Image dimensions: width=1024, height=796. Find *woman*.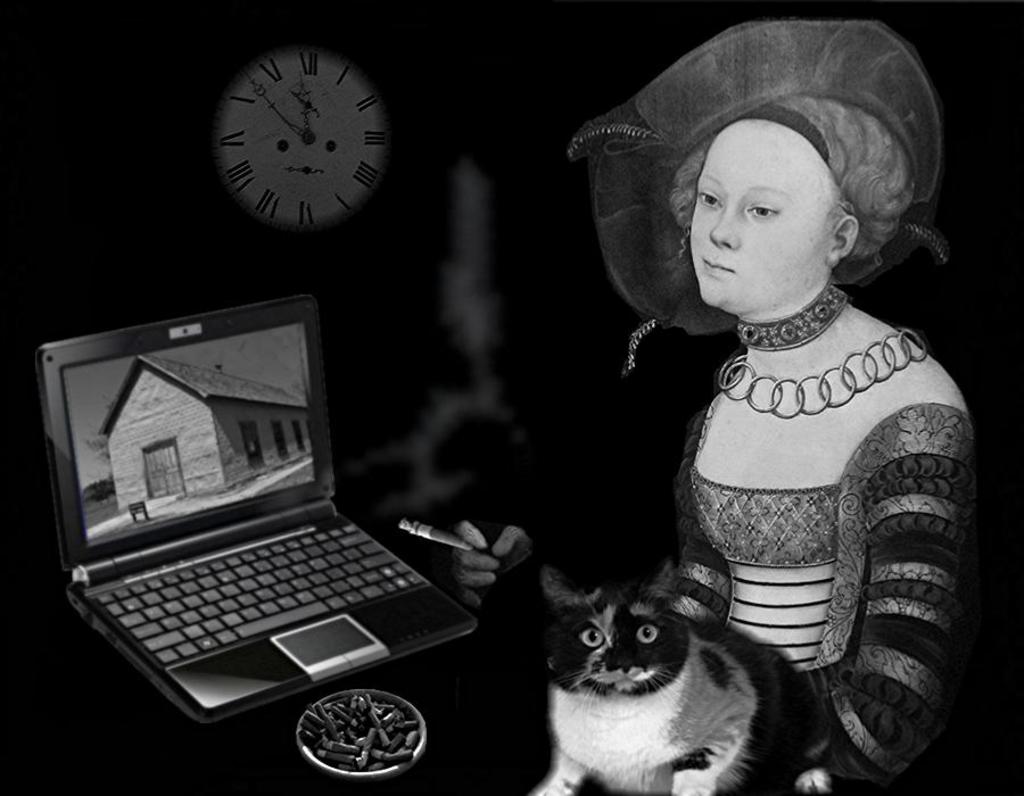
x1=520 y1=18 x2=1005 y2=788.
